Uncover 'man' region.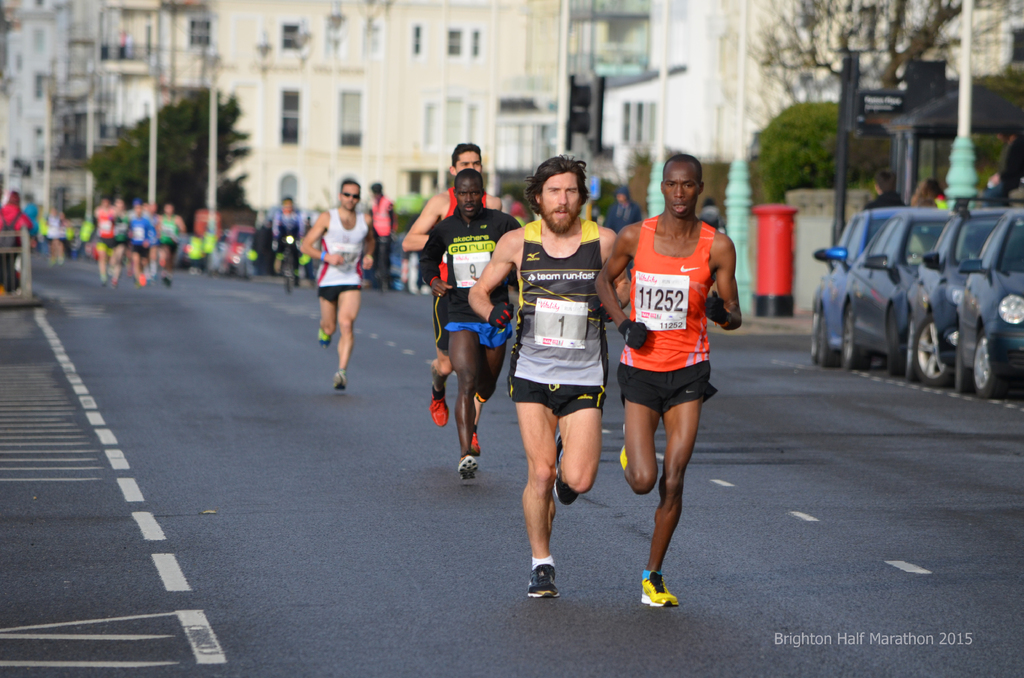
Uncovered: pyautogui.locateOnScreen(416, 167, 521, 482).
